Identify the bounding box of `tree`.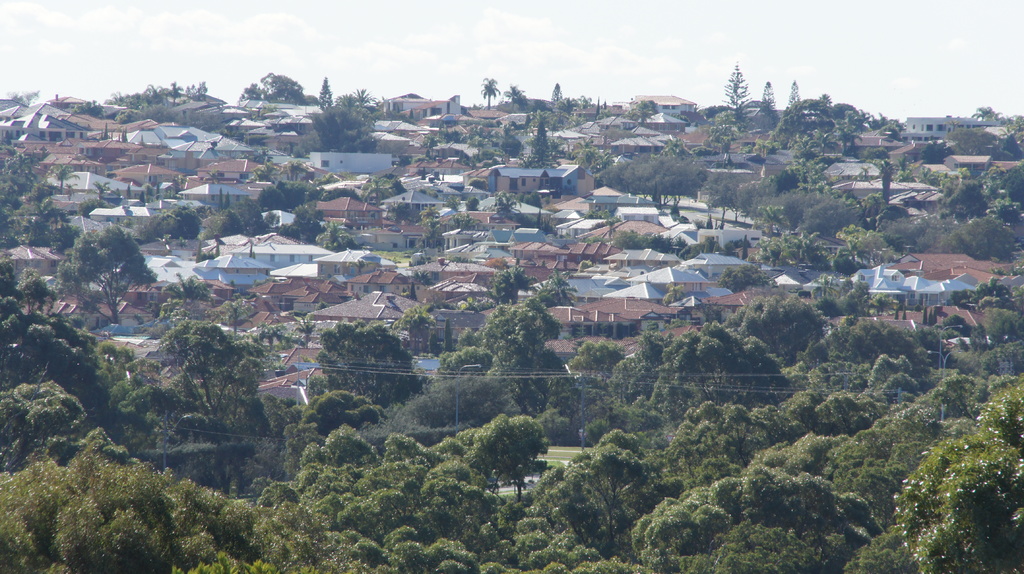
(left=760, top=81, right=782, bottom=127).
